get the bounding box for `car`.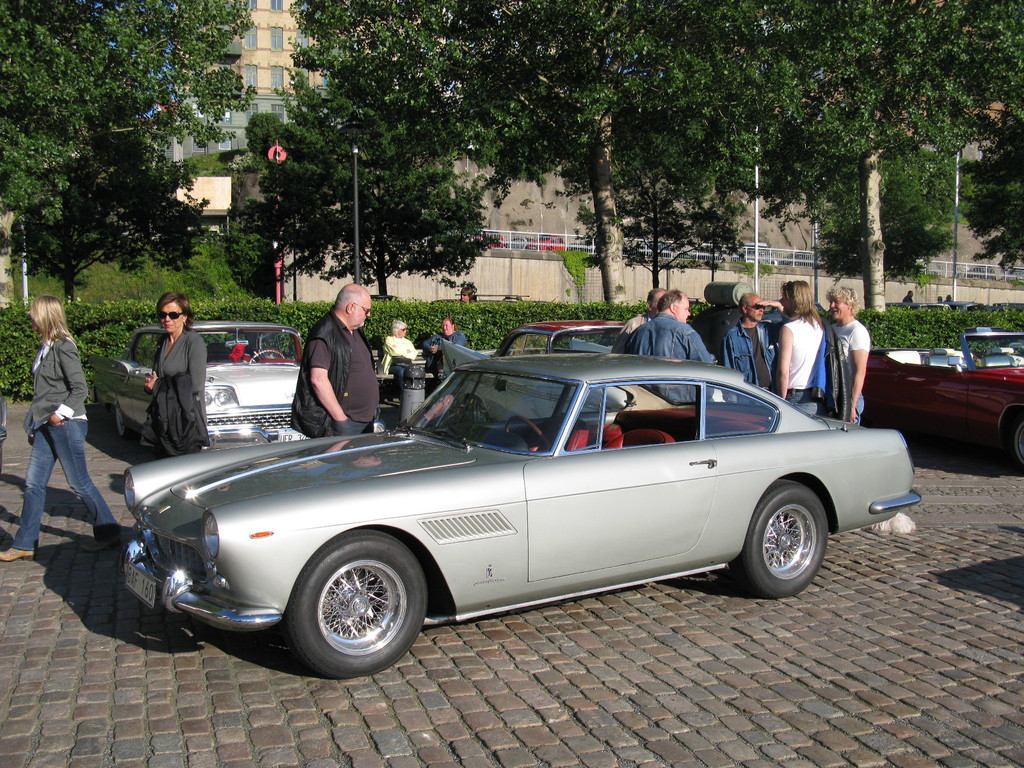
124,354,922,677.
